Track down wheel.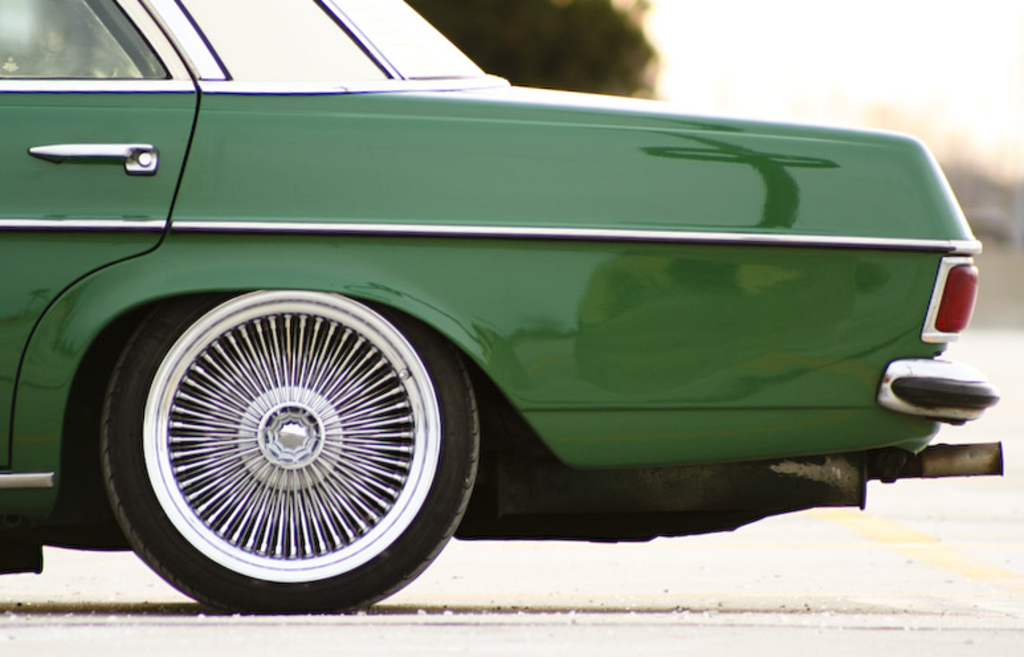
Tracked to x1=91 y1=311 x2=490 y2=595.
